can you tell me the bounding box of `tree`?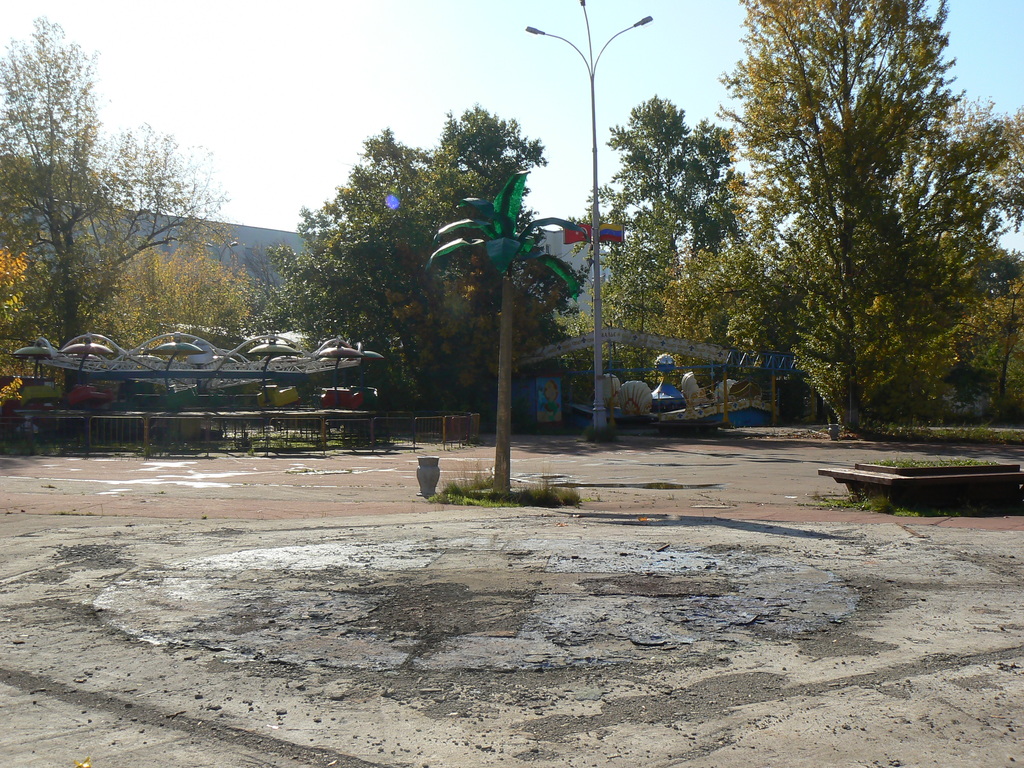
(x1=0, y1=16, x2=242, y2=390).
